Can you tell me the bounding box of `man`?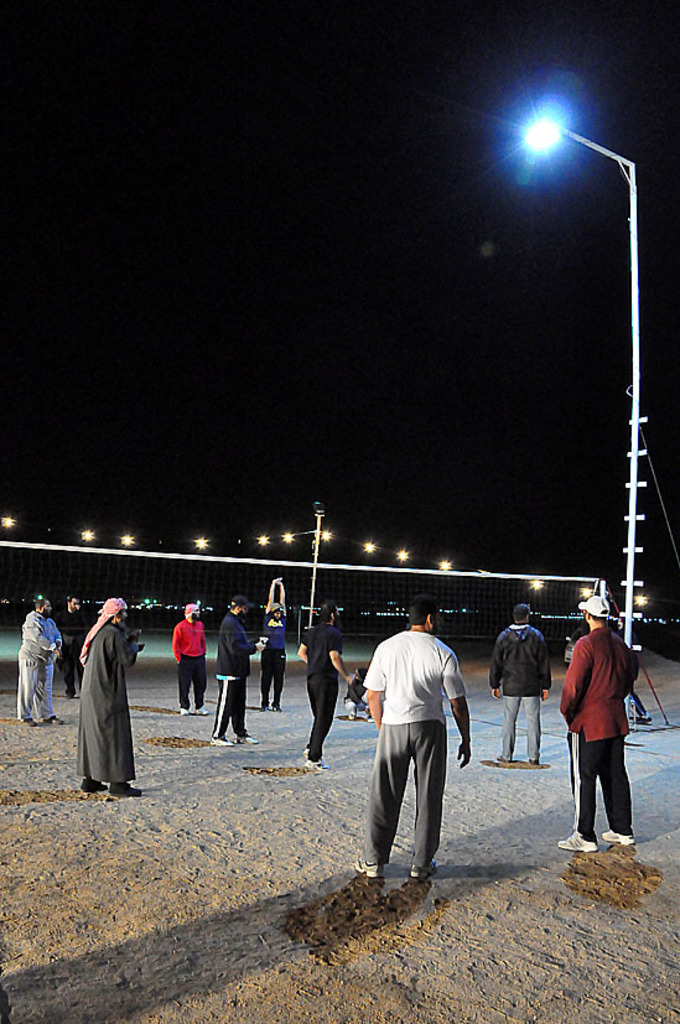
left=348, top=671, right=381, bottom=726.
